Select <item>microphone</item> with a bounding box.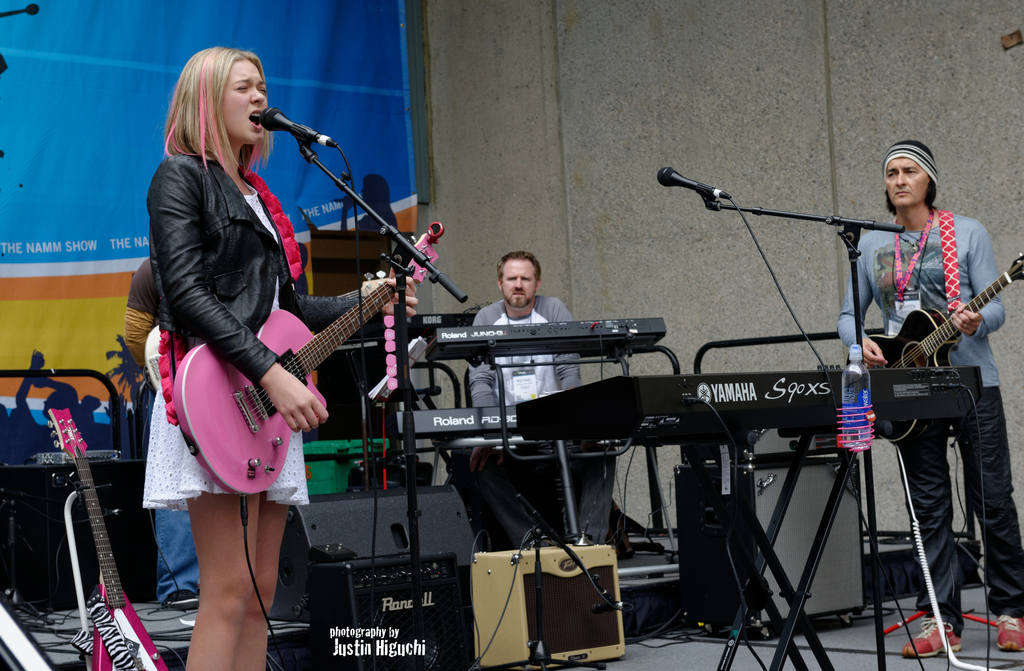
box(656, 164, 733, 215).
